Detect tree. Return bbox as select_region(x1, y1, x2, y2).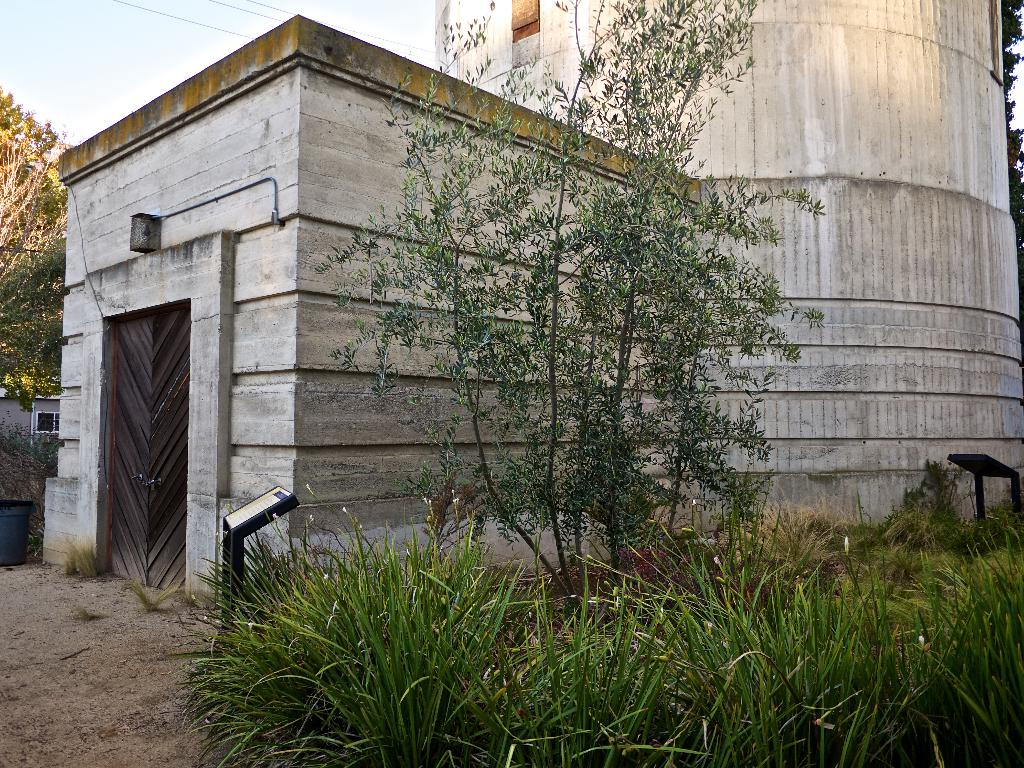
select_region(0, 83, 67, 414).
